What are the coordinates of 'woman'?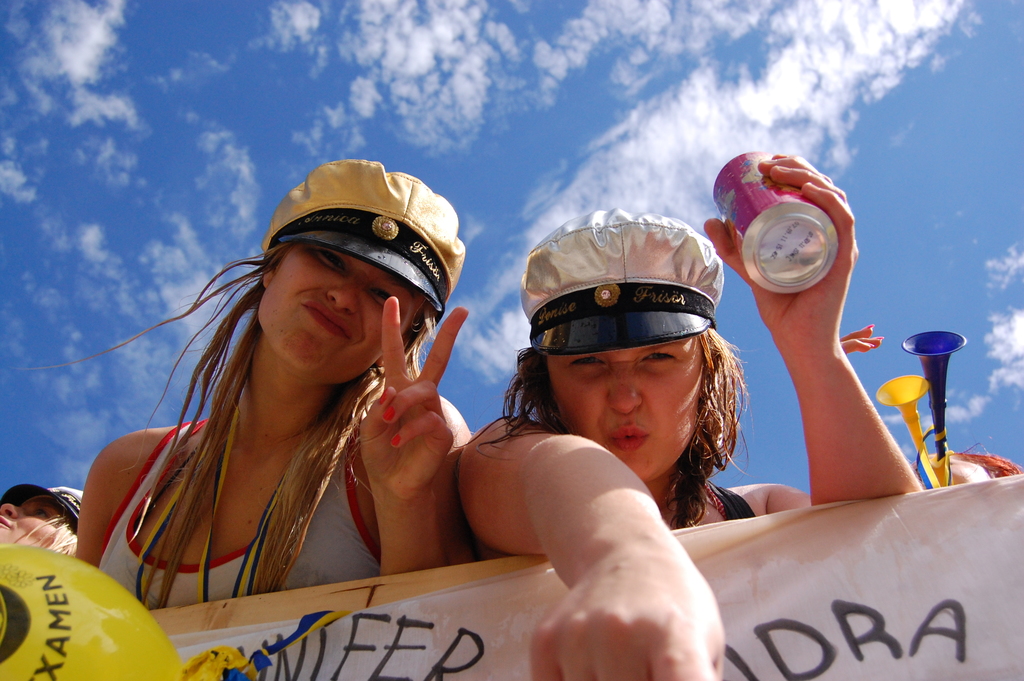
[915,438,1023,486].
